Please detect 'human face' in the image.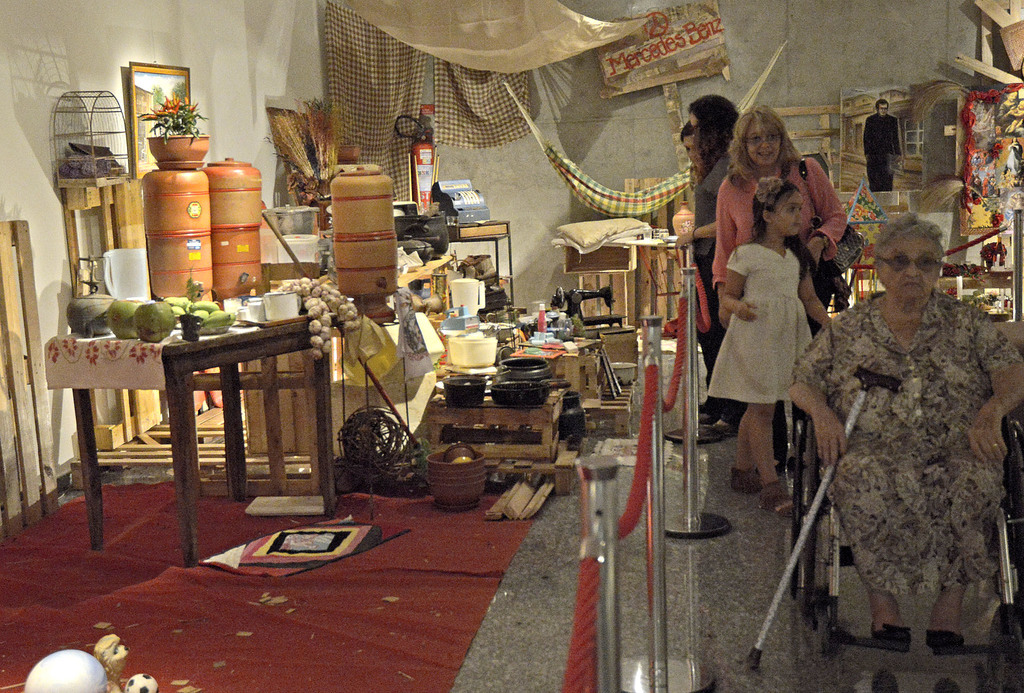
{"left": 774, "top": 192, "right": 803, "bottom": 234}.
